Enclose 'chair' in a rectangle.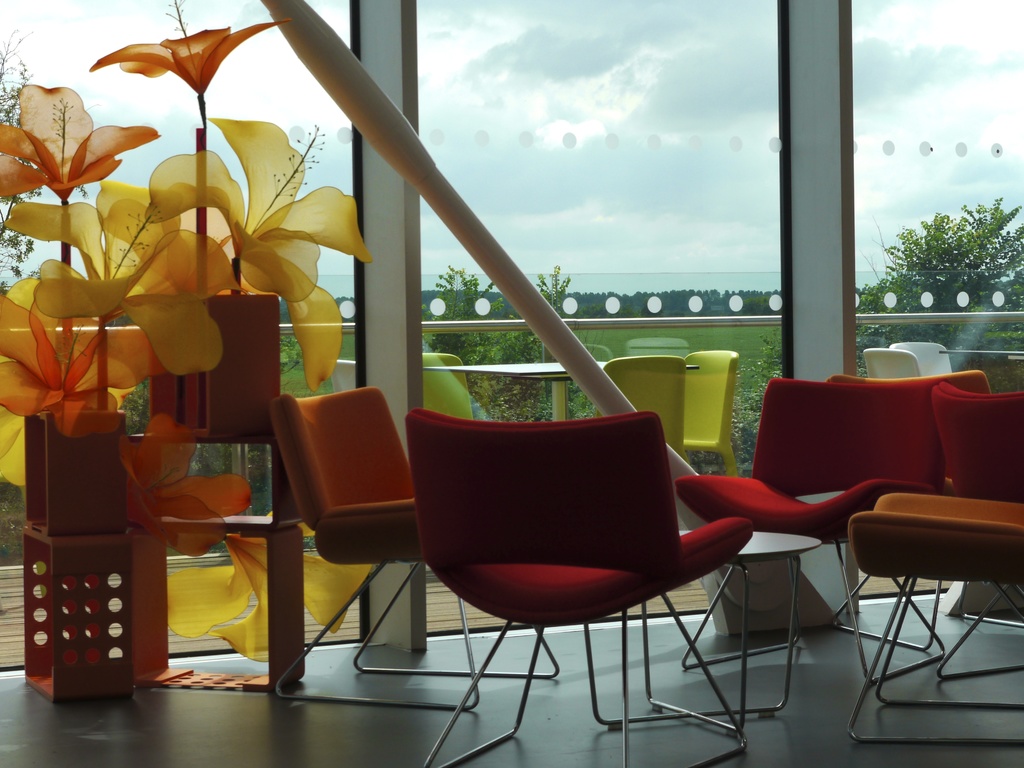
<box>264,381,561,699</box>.
